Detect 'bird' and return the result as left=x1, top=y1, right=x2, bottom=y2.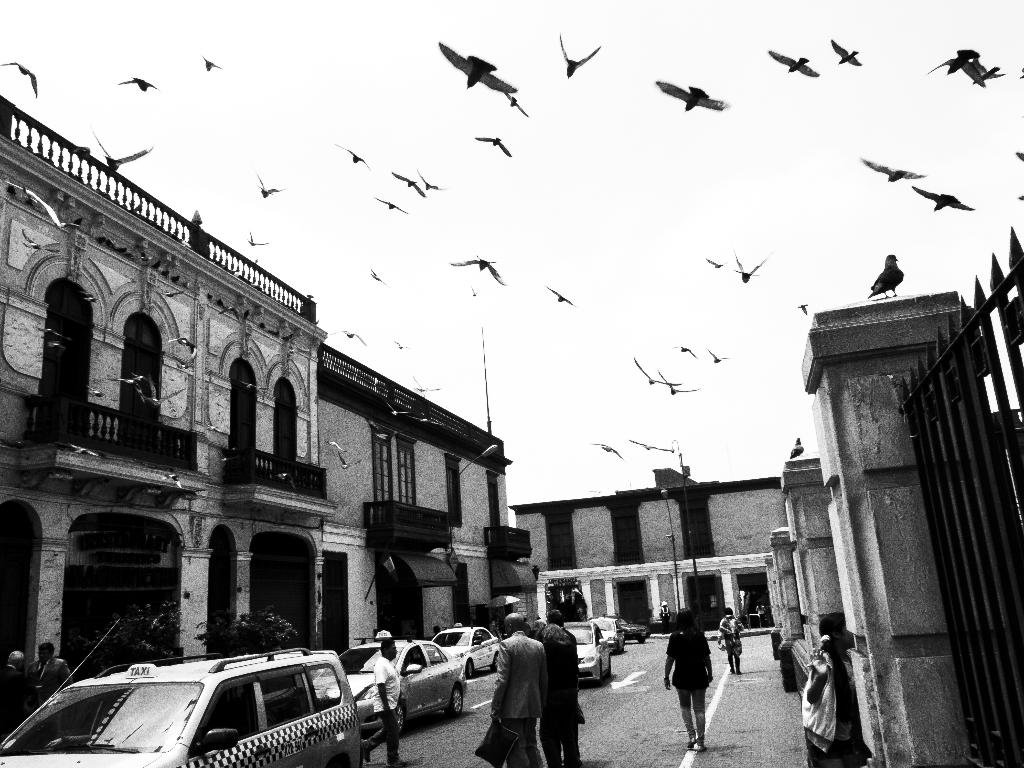
left=406, top=158, right=444, bottom=200.
